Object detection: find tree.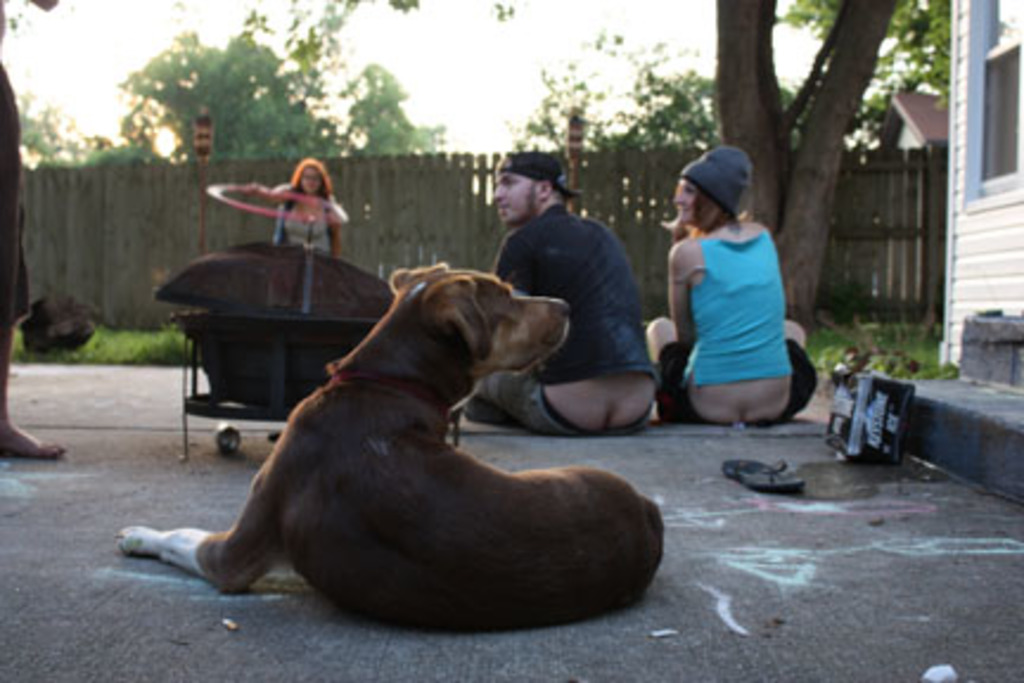
<region>460, 0, 730, 152</region>.
